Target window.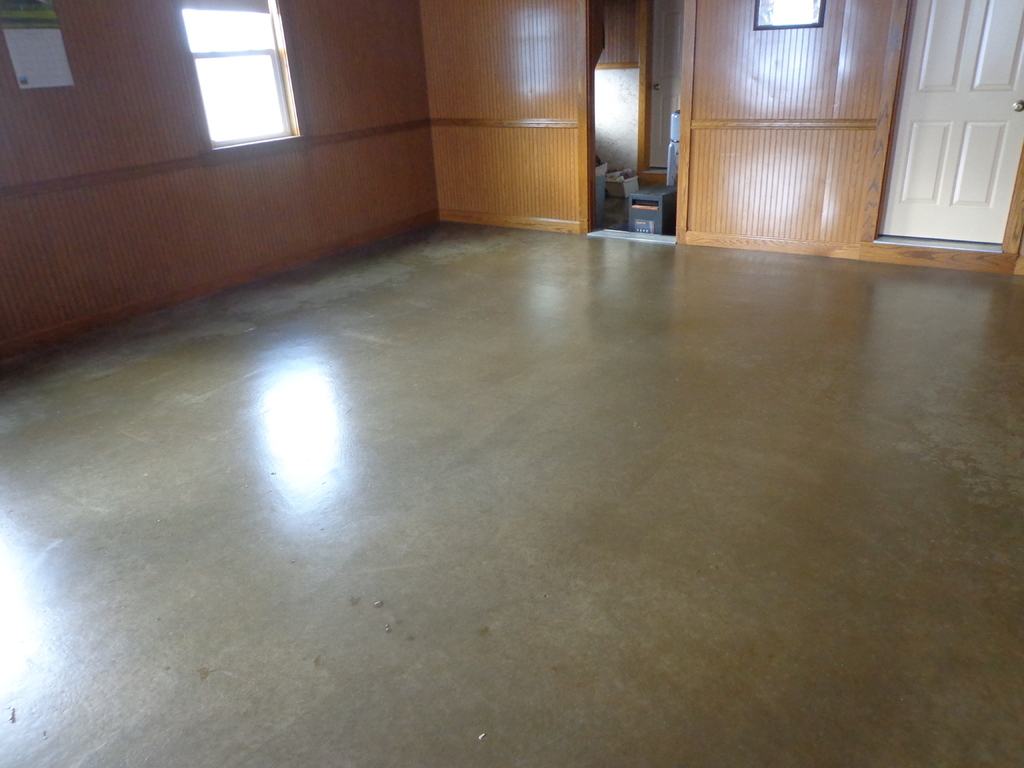
Target region: left=186, top=6, right=291, bottom=150.
